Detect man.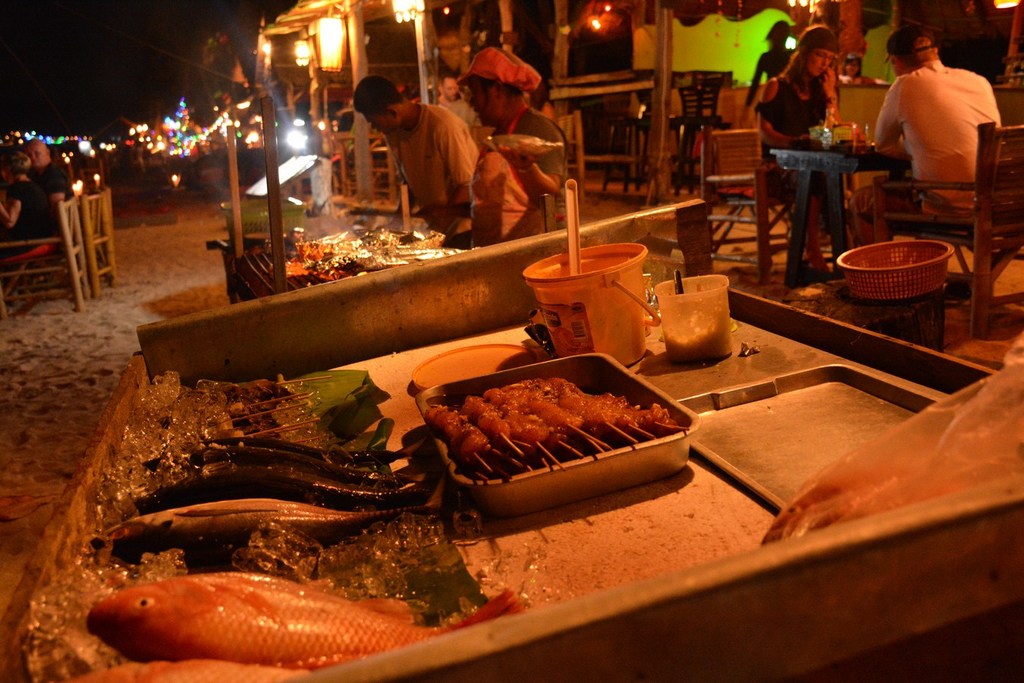
Detected at (455,42,570,249).
